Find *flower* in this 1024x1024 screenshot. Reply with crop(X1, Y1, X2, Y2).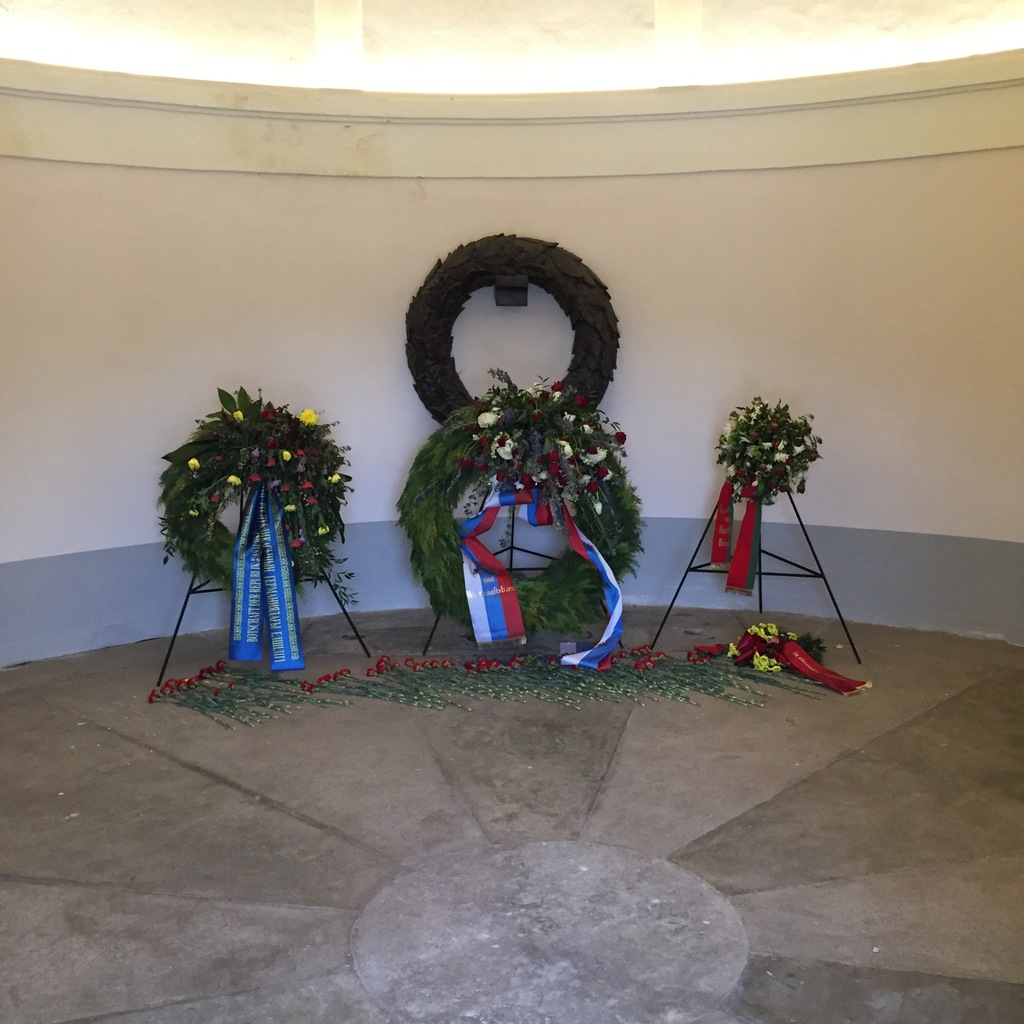
crop(209, 491, 220, 505).
